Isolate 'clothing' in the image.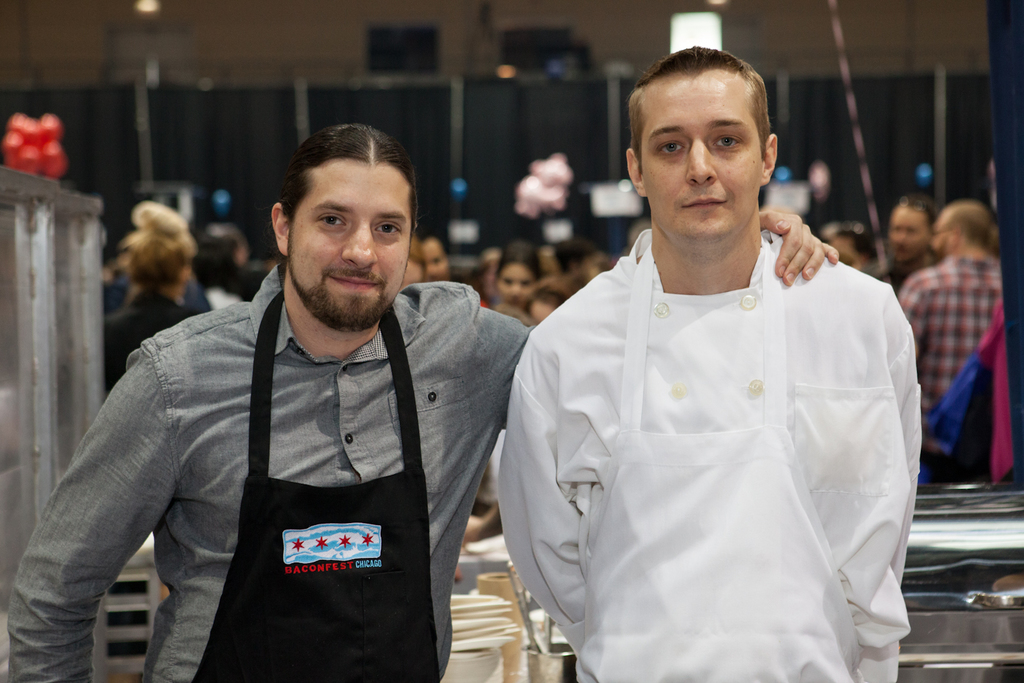
Isolated region: [8,263,534,682].
